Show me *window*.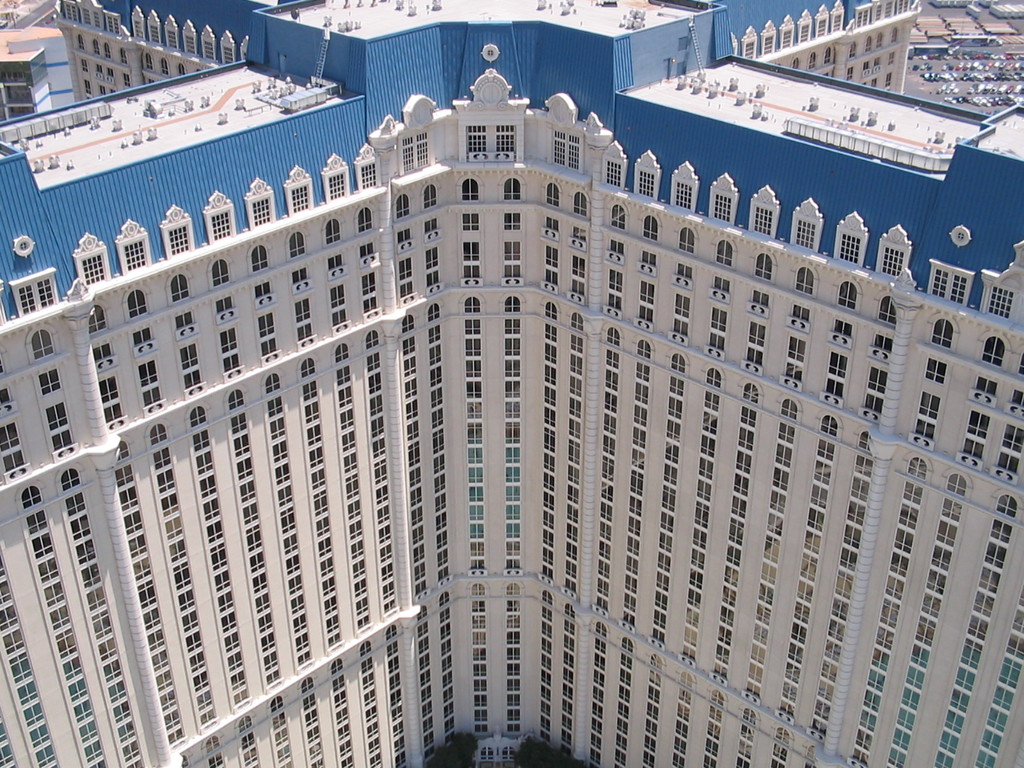
*window* is here: [299,680,316,696].
